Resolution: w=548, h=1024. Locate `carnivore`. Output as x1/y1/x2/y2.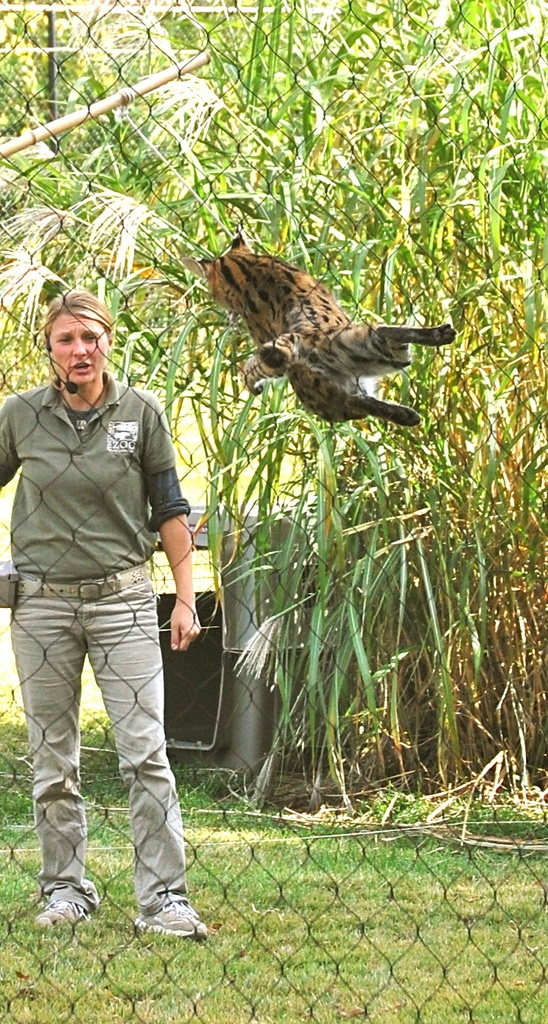
0/292/197/939.
